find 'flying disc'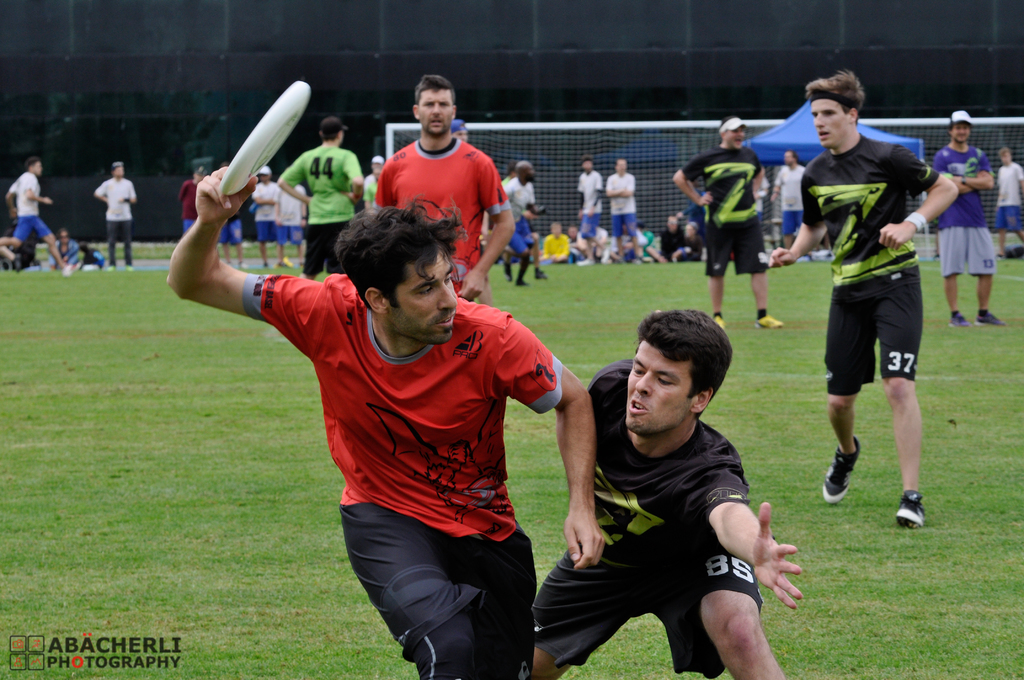
left=216, top=80, right=312, bottom=198
